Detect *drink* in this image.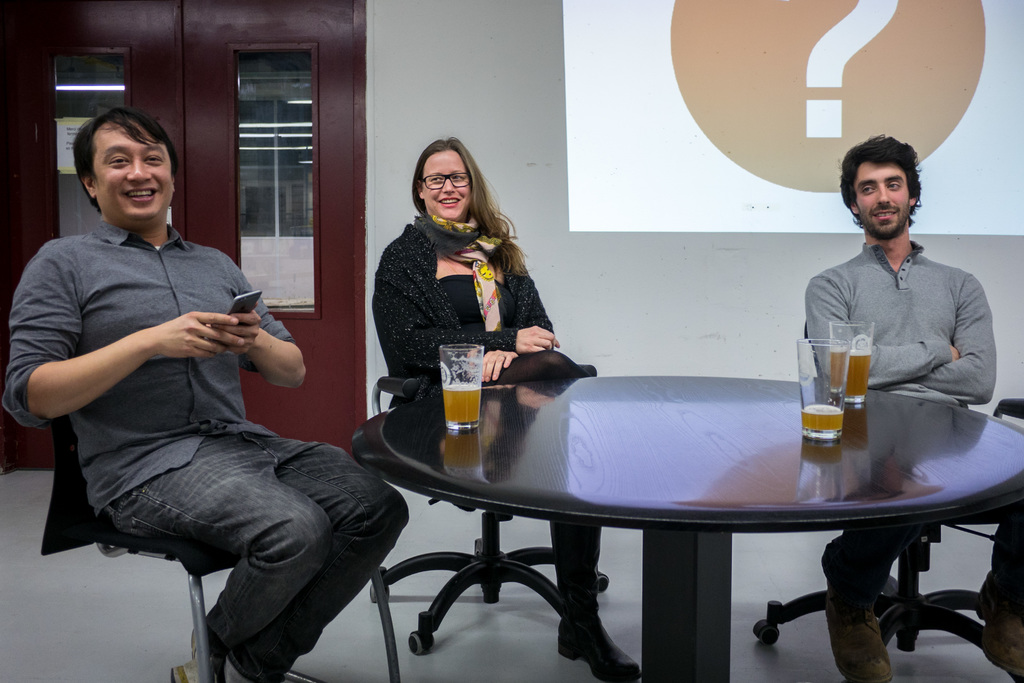
Detection: {"left": 440, "top": 383, "right": 481, "bottom": 431}.
